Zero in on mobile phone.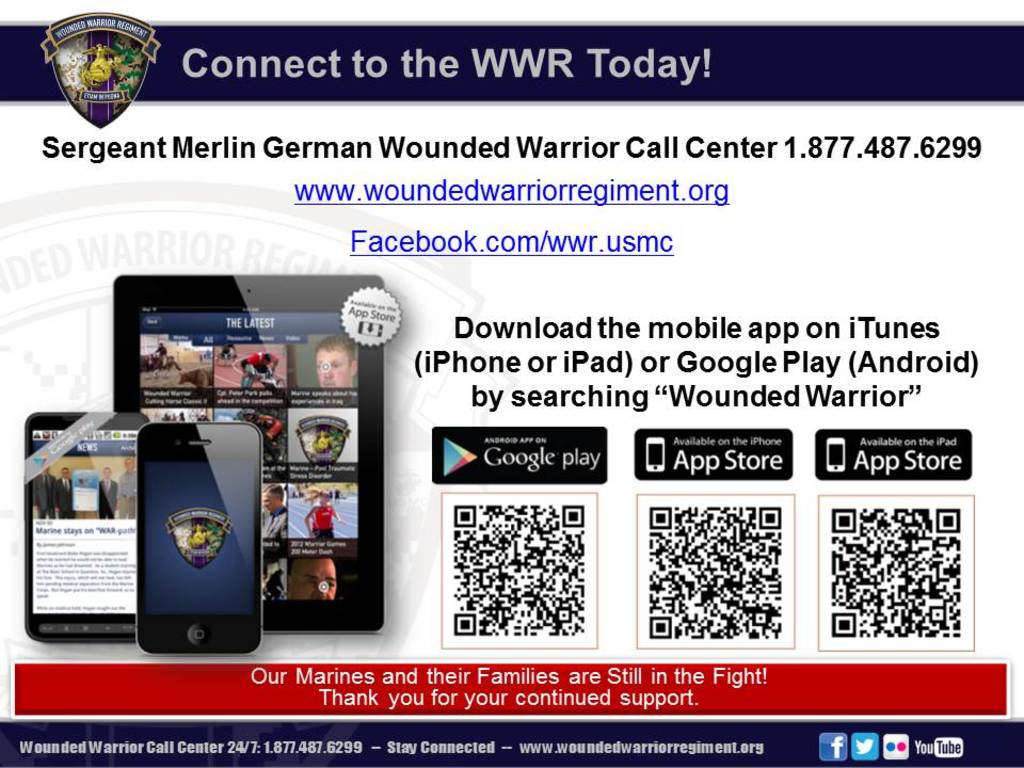
Zeroed in: box(25, 412, 153, 644).
